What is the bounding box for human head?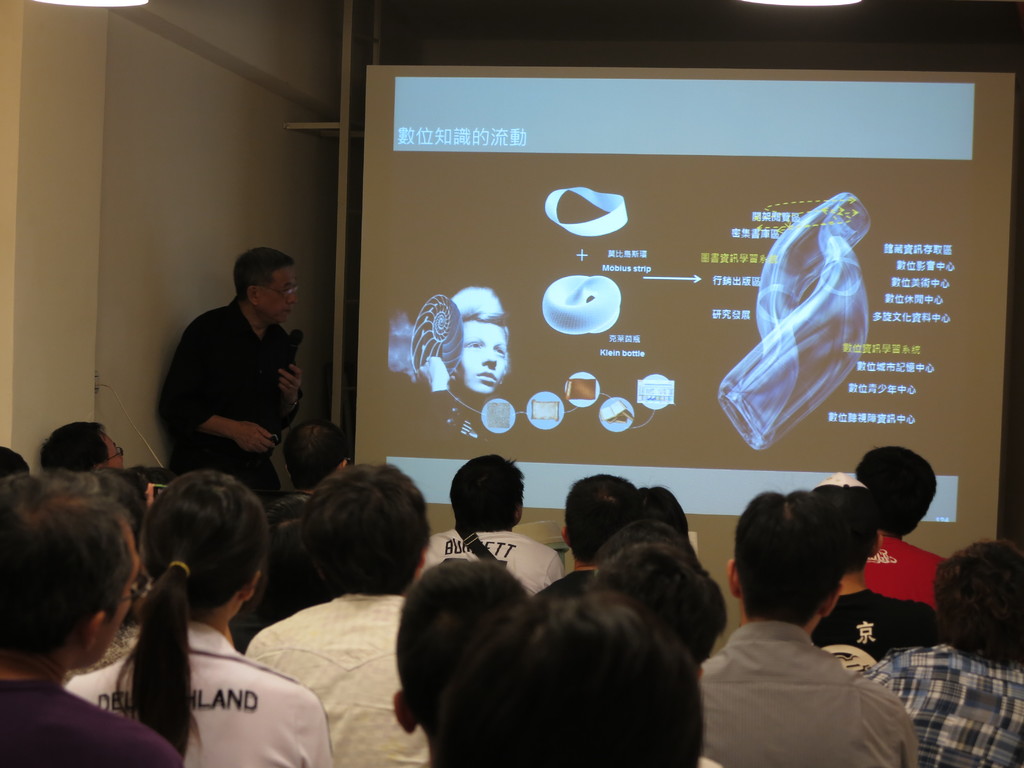
(x1=588, y1=524, x2=698, y2=574).
